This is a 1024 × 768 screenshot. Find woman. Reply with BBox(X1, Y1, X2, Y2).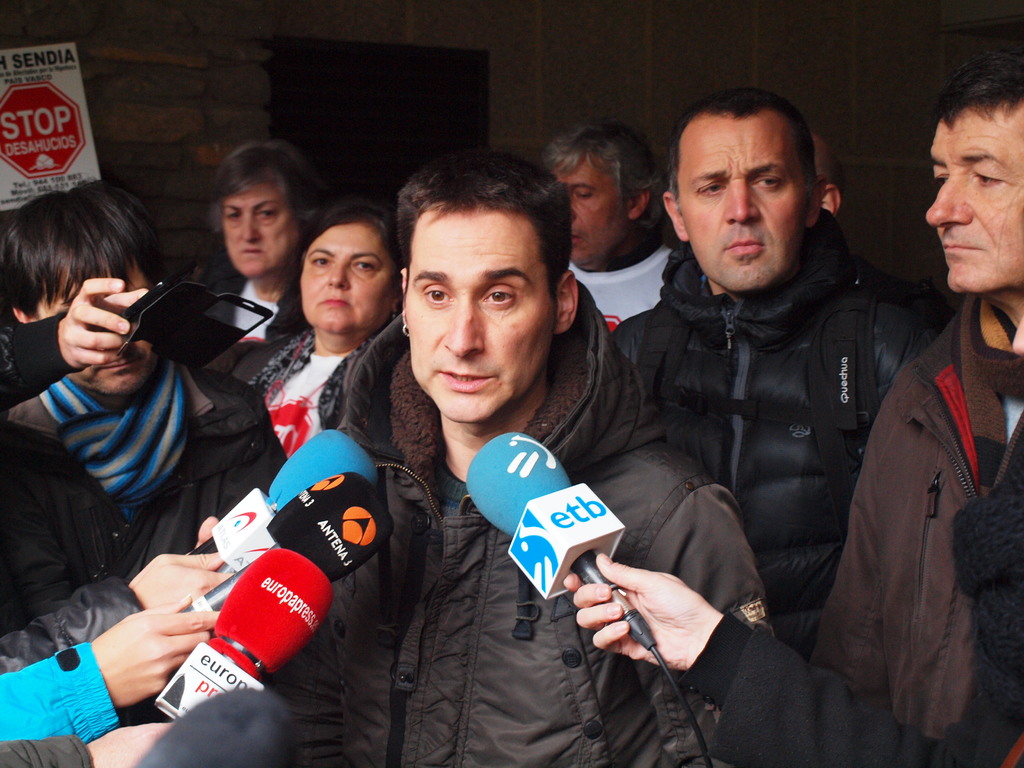
BBox(229, 196, 404, 460).
